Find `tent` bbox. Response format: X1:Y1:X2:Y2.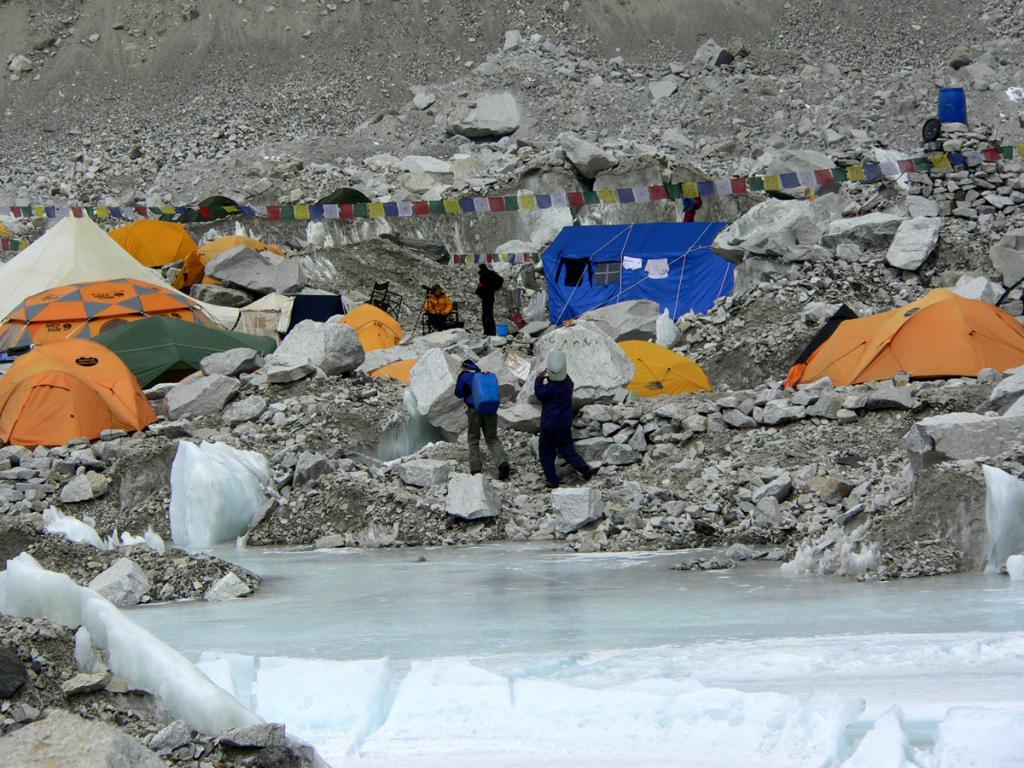
627:331:724:402.
